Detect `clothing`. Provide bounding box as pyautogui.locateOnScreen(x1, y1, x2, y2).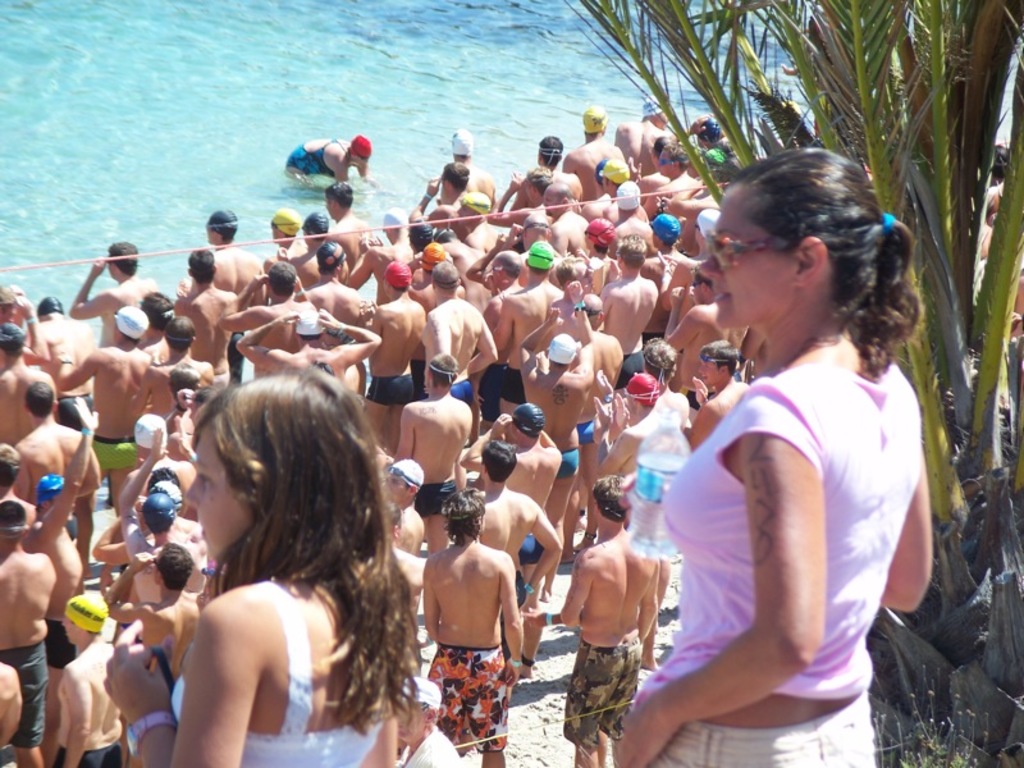
pyautogui.locateOnScreen(64, 511, 78, 536).
